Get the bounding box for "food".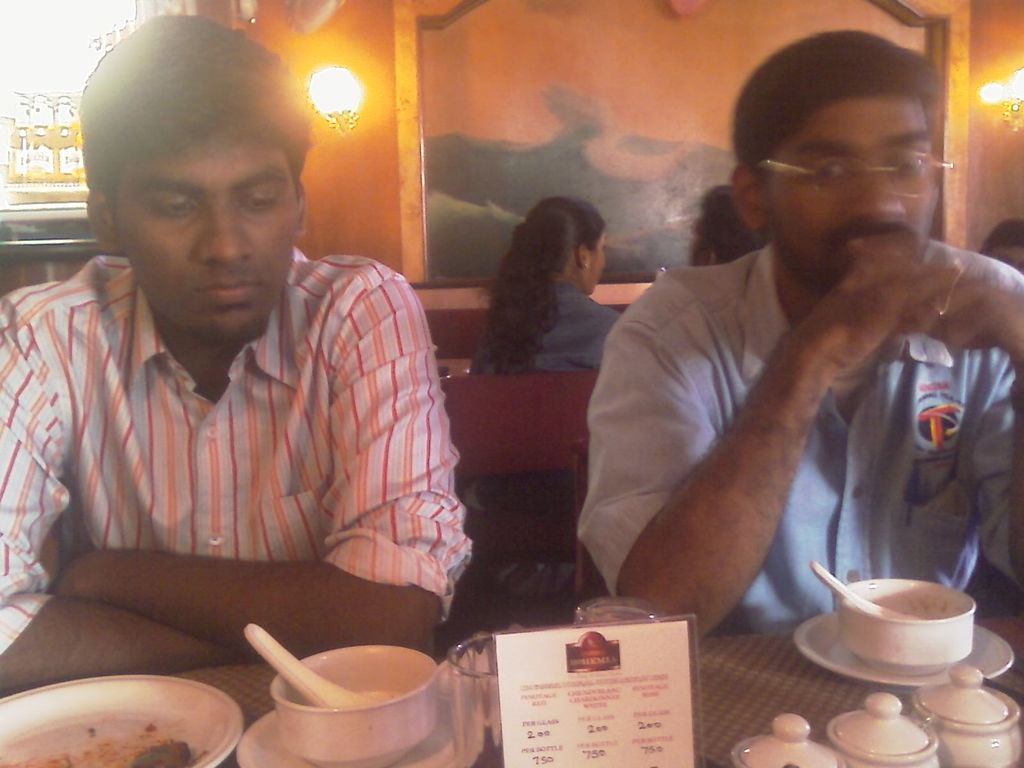
Rect(133, 742, 184, 767).
